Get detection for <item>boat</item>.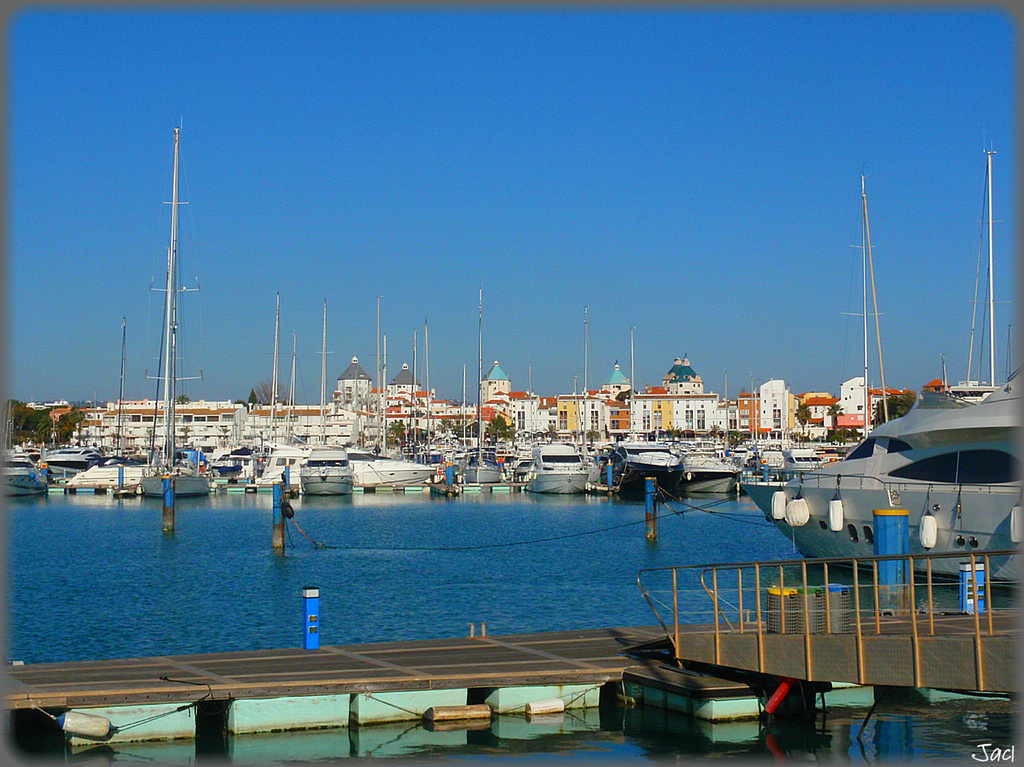
Detection: bbox(758, 313, 1023, 640).
